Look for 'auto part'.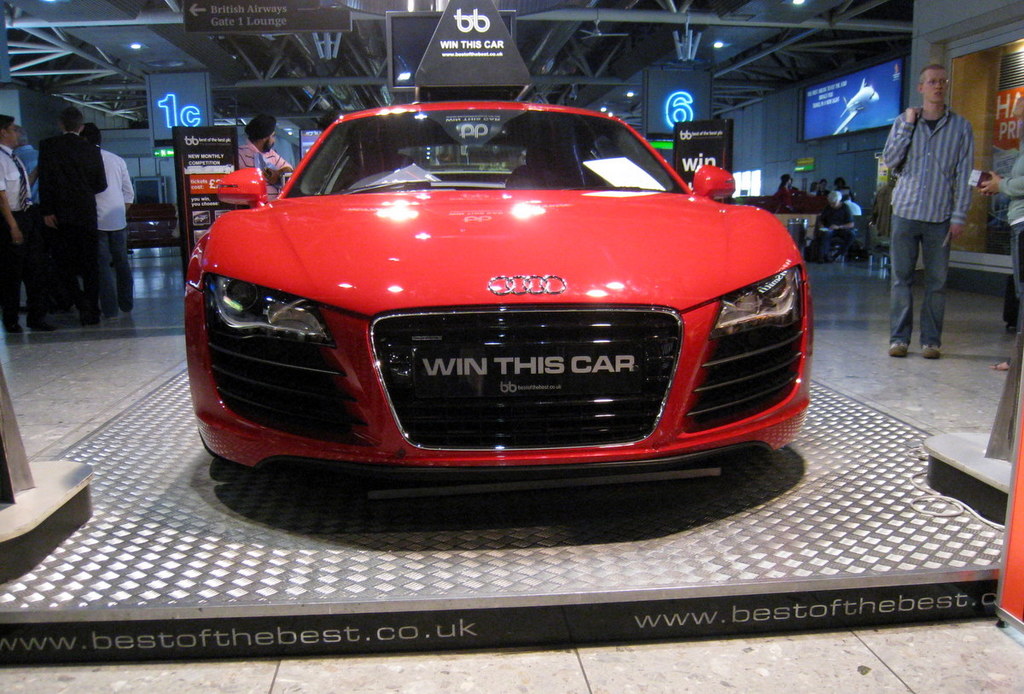
Found: bbox(348, 178, 430, 192).
